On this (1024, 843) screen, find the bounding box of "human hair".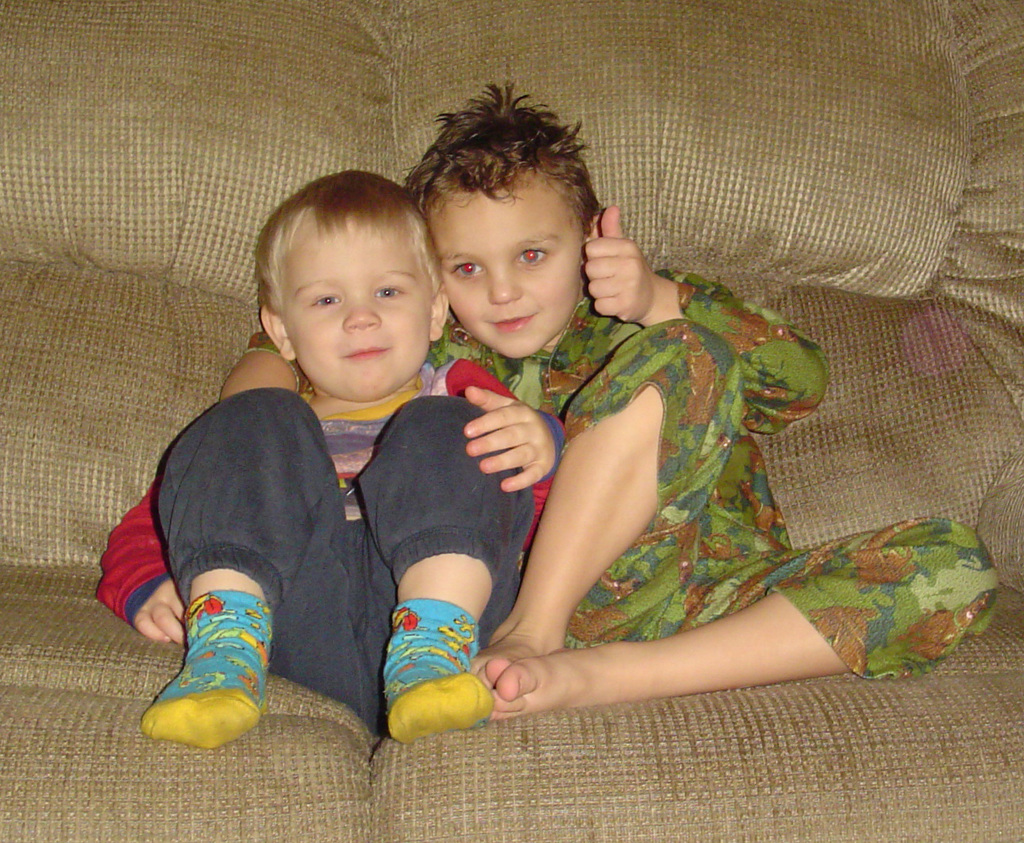
Bounding box: locate(402, 83, 603, 249).
